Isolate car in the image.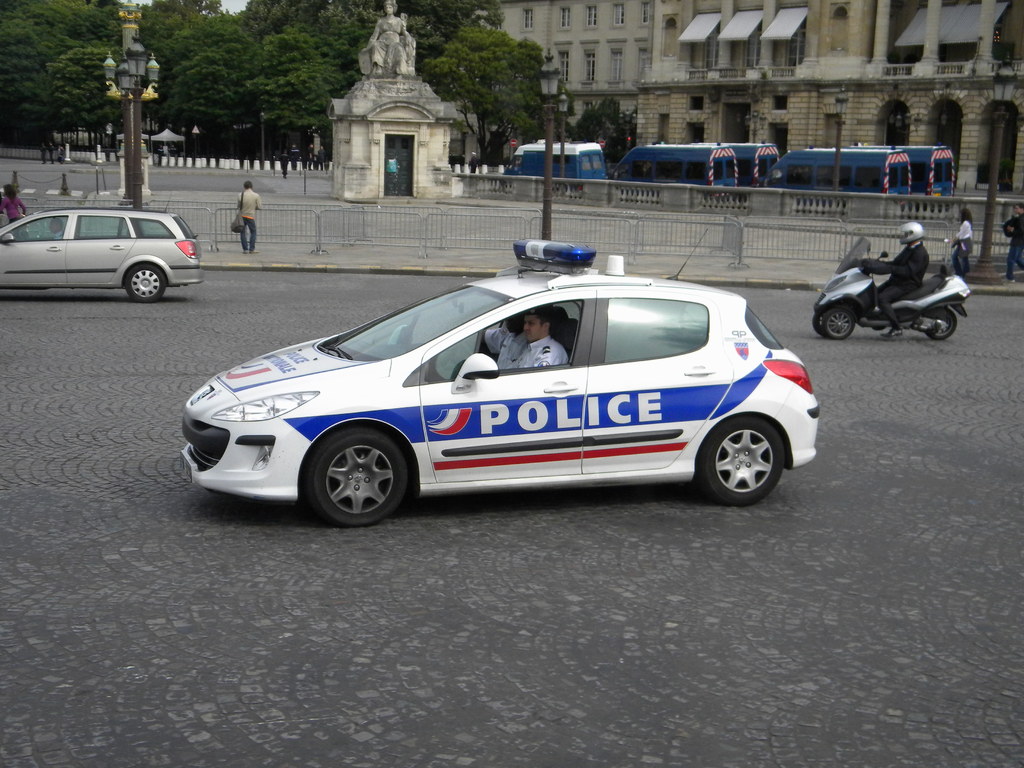
Isolated region: (173, 244, 811, 508).
